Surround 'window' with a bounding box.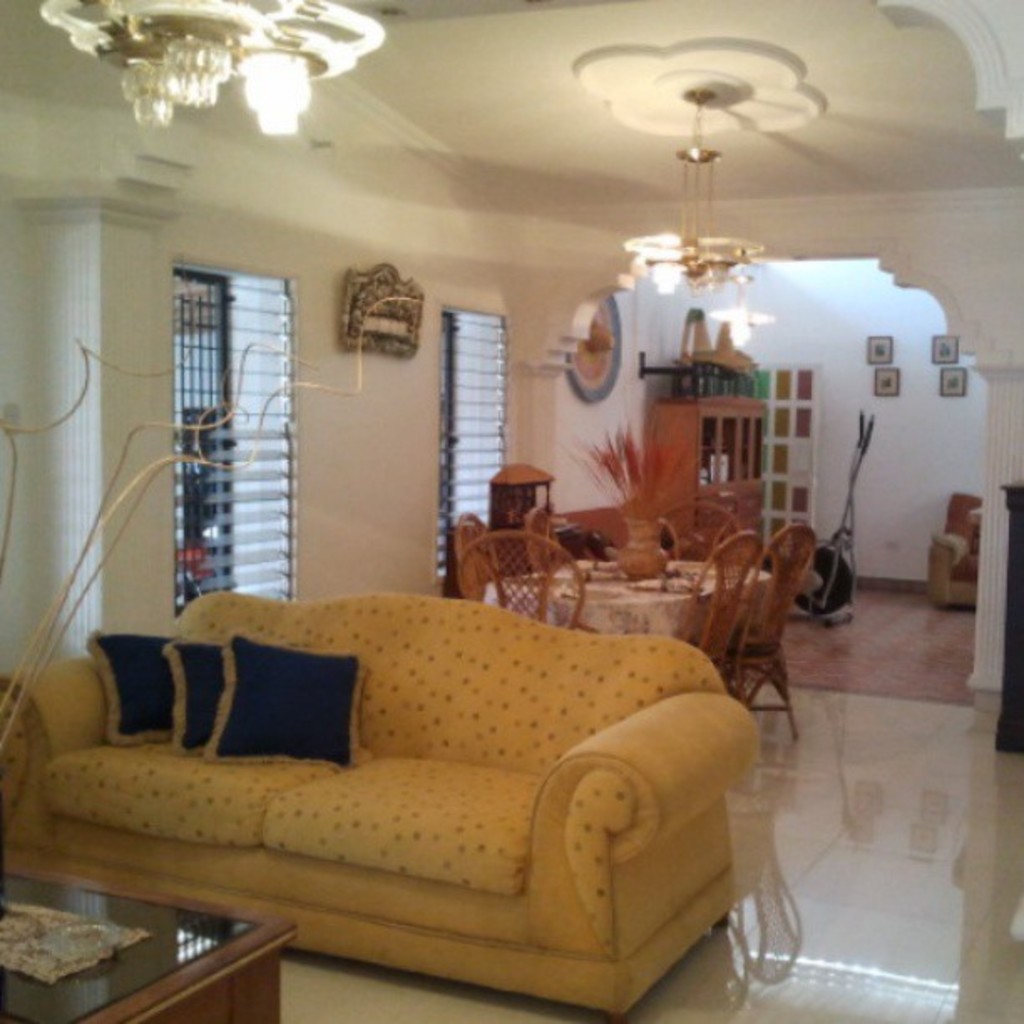
select_region(162, 226, 311, 596).
